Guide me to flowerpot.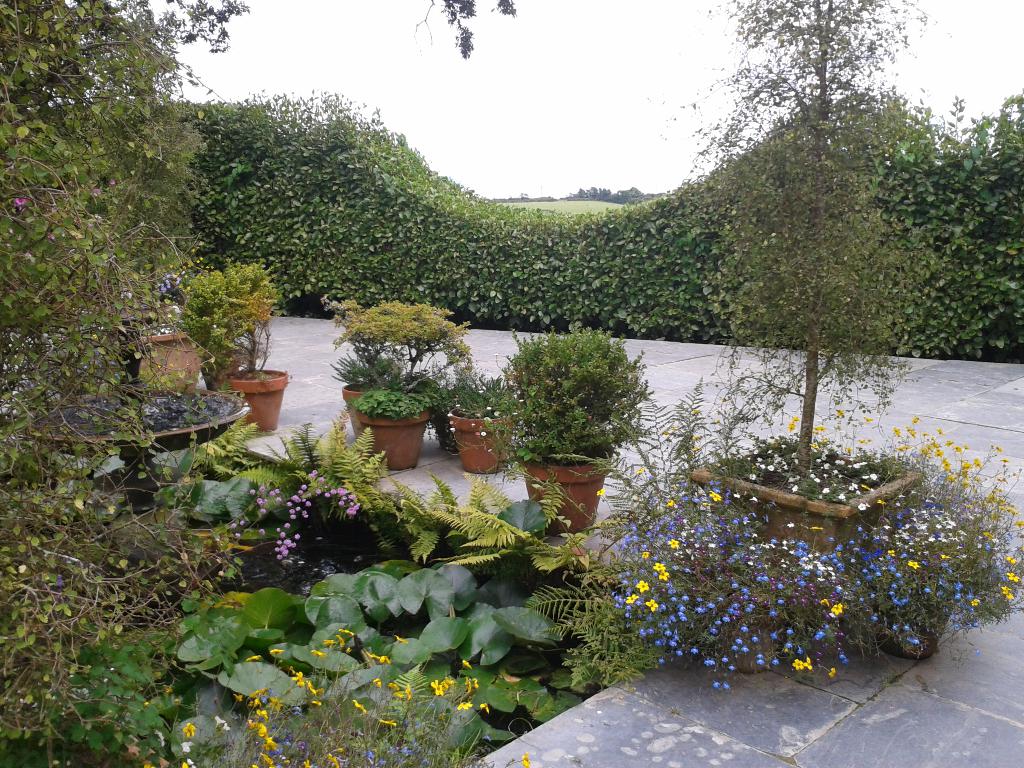
Guidance: 204 352 242 389.
